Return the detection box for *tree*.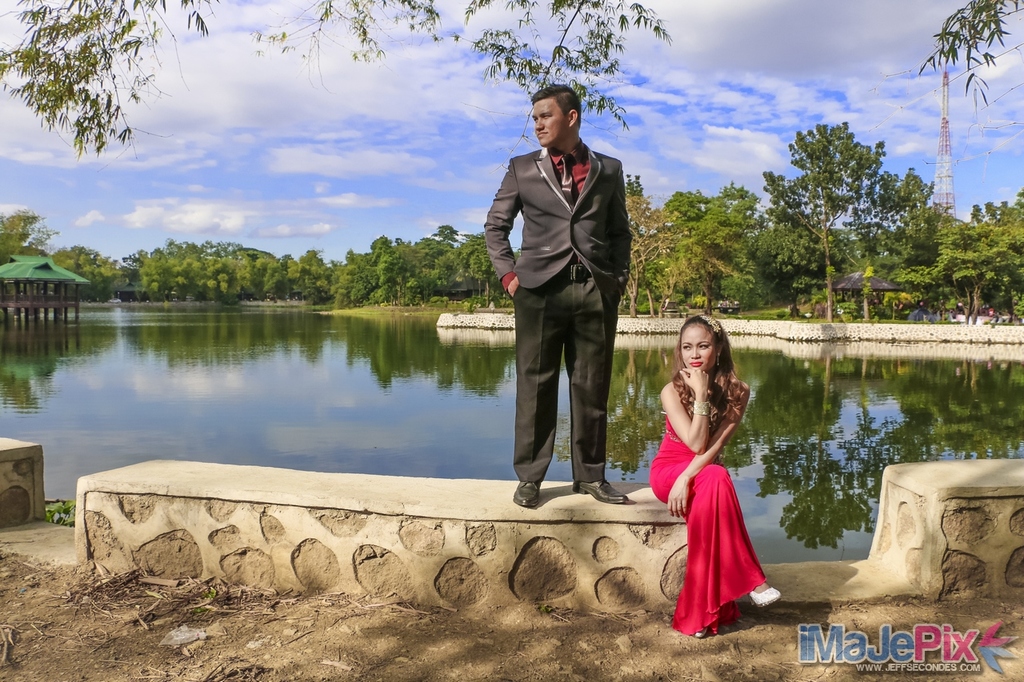
Rect(0, 0, 674, 165).
